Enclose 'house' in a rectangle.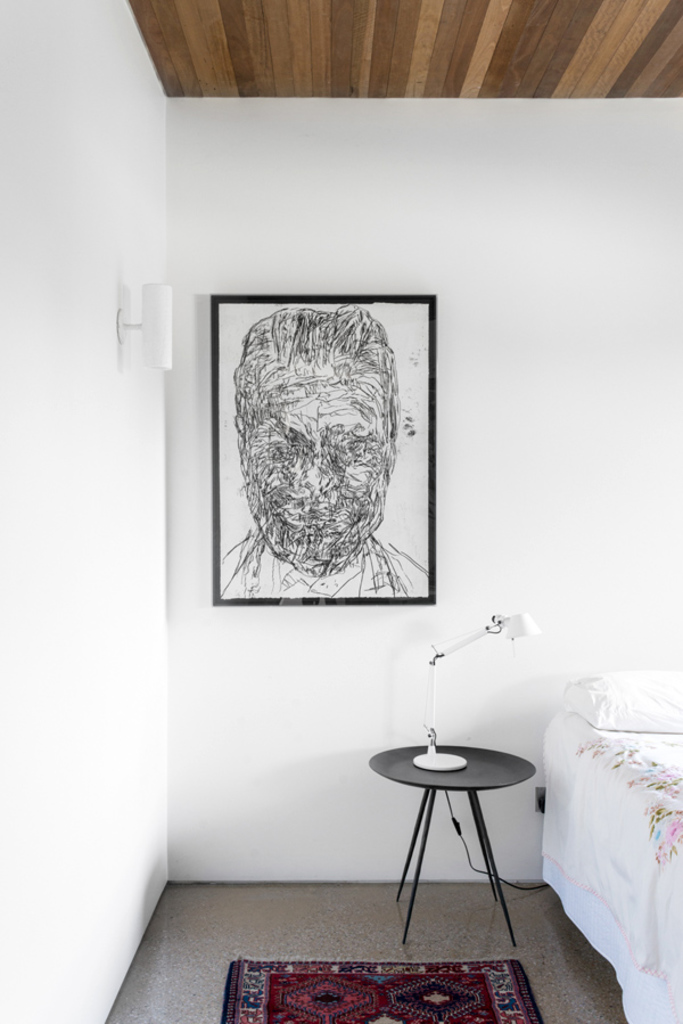
x1=0, y1=0, x2=682, y2=1023.
